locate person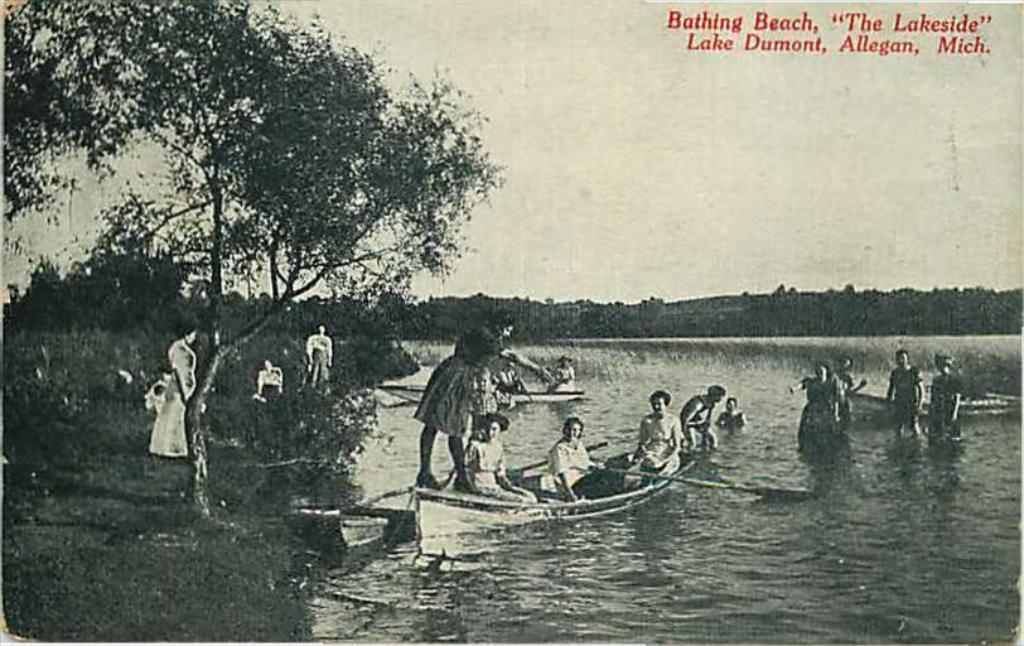
crop(251, 358, 289, 406)
